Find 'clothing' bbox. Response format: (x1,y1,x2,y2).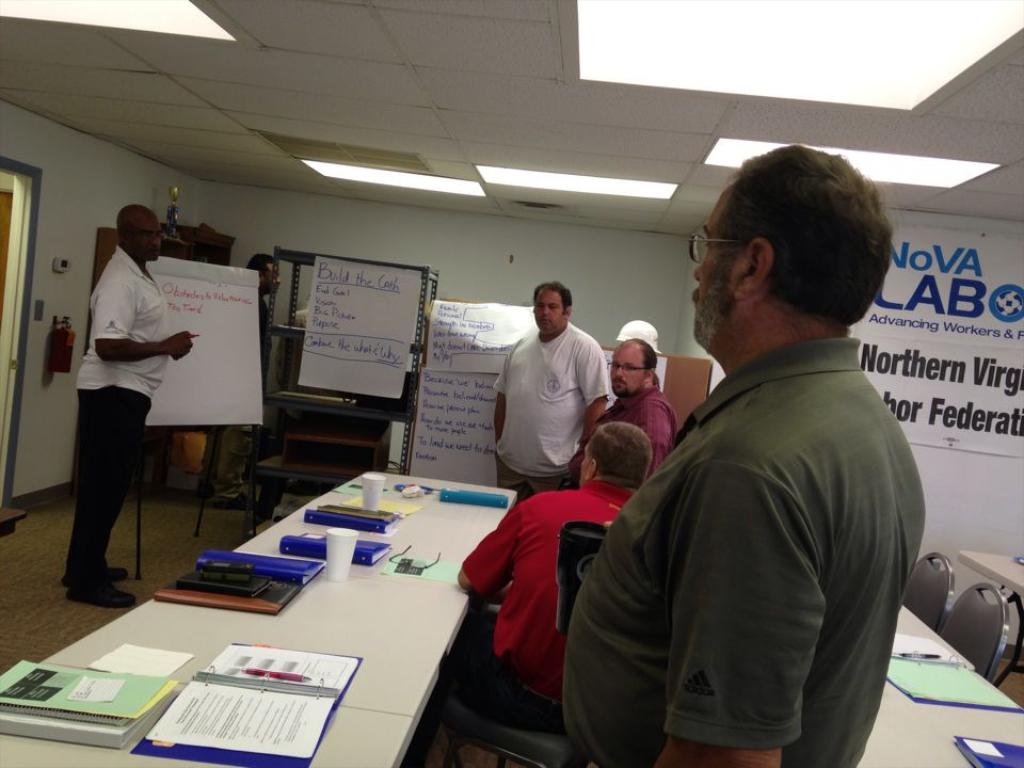
(566,338,927,767).
